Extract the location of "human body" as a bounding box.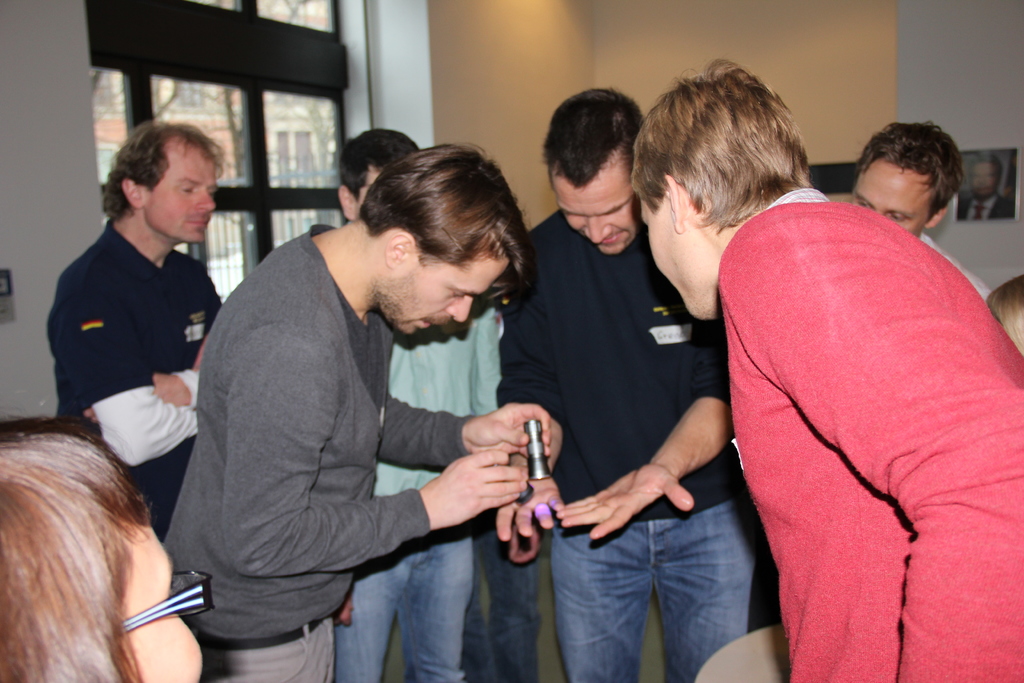
BBox(334, 302, 501, 682).
